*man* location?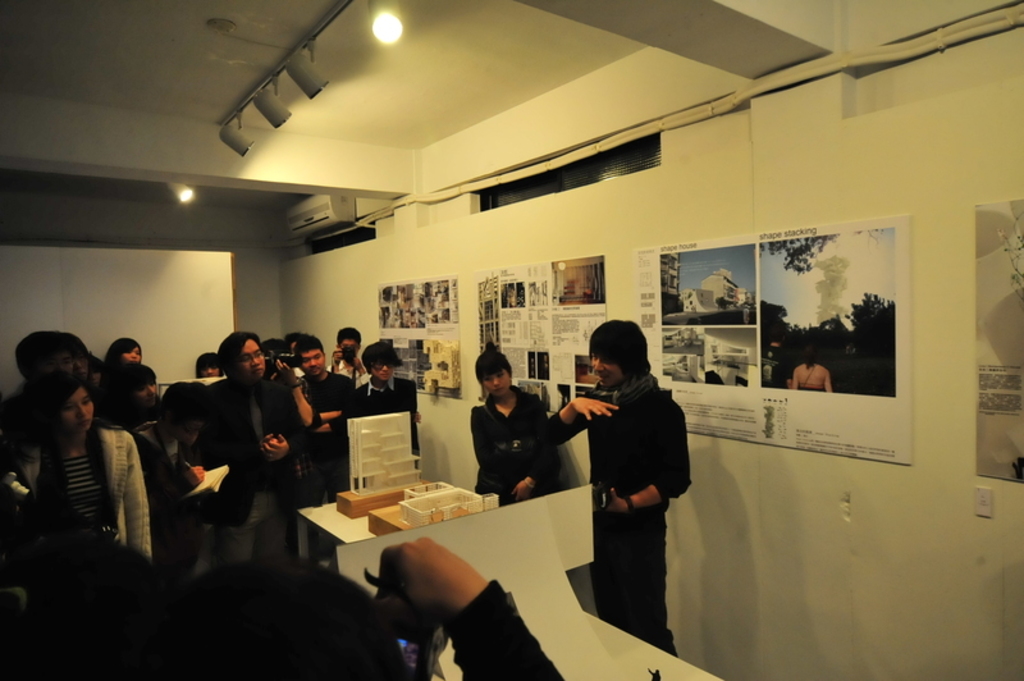
<box>532,312,695,653</box>
